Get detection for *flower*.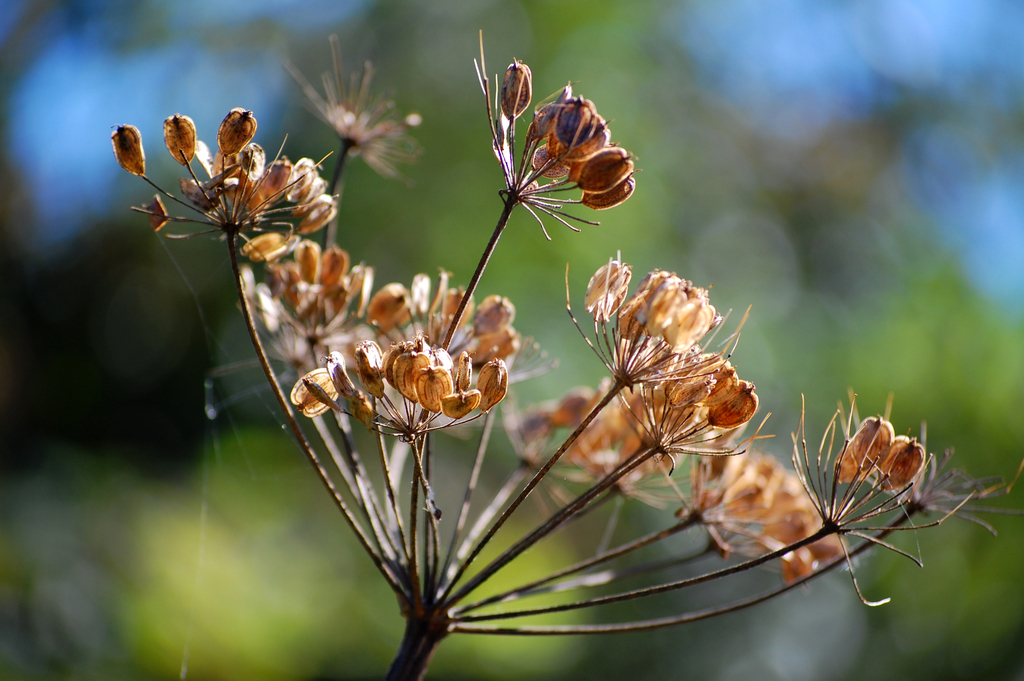
Detection: box=[106, 61, 999, 578].
